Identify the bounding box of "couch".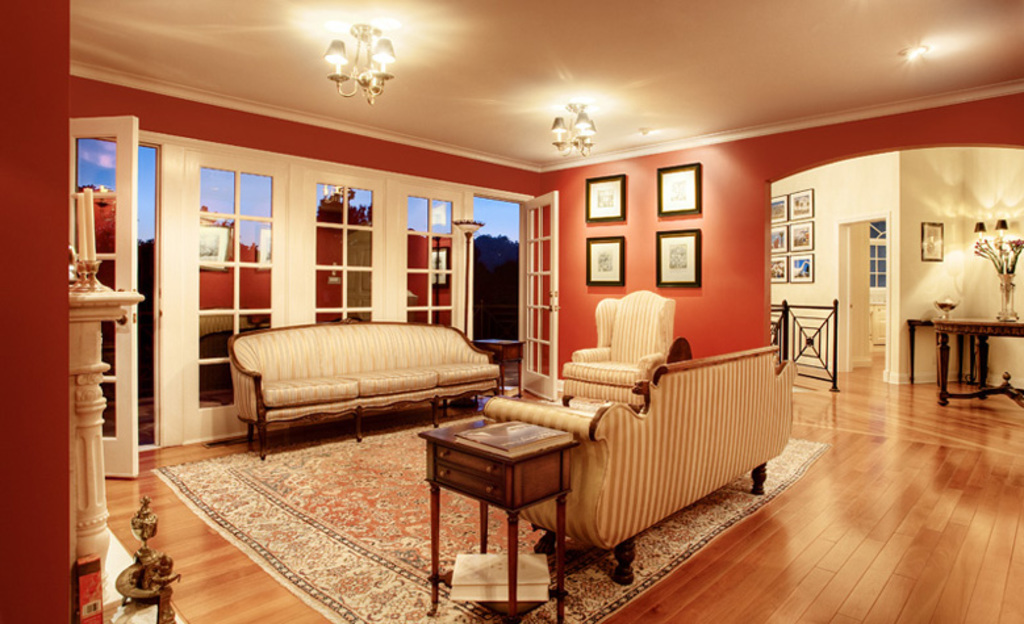
crop(181, 273, 509, 452).
